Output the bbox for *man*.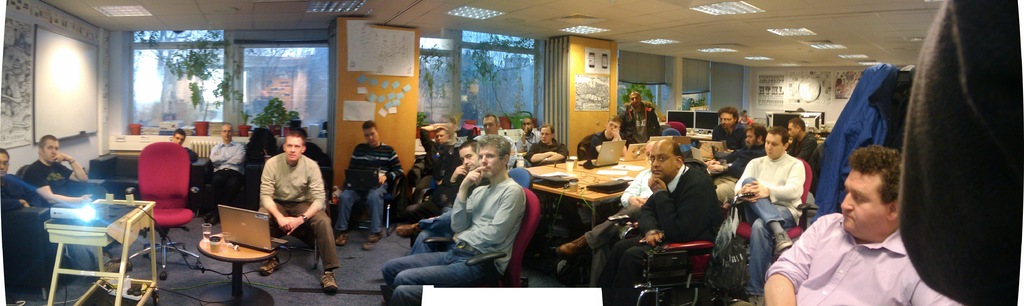
rect(783, 112, 816, 184).
